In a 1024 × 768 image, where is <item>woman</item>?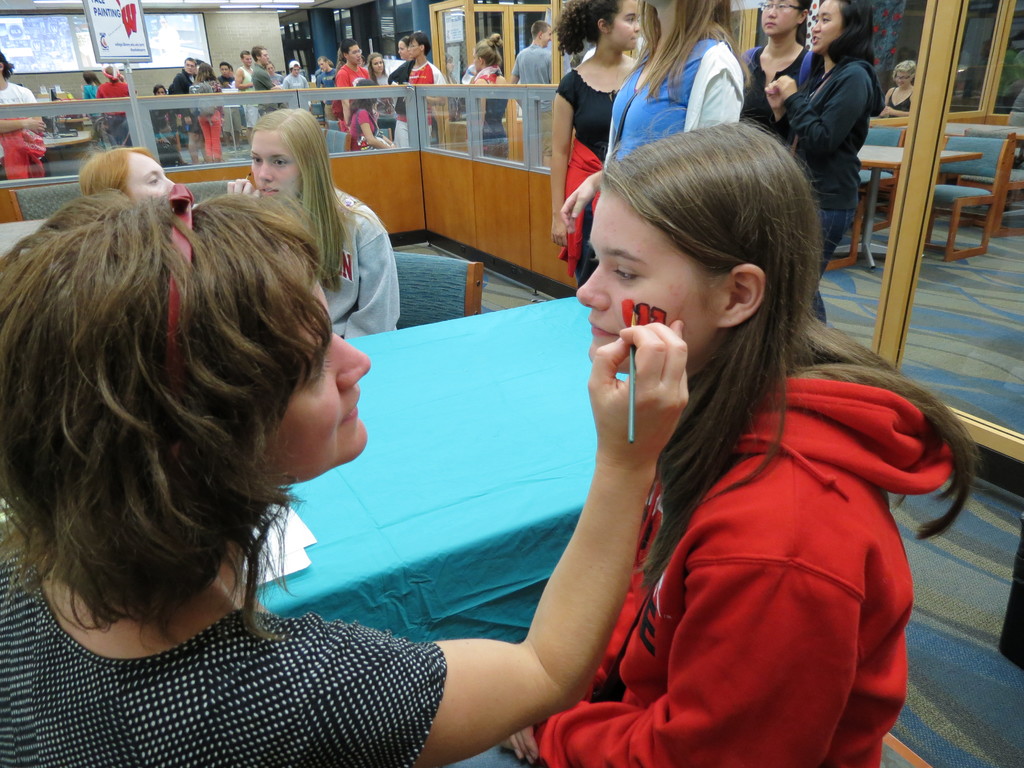
<bbox>879, 61, 914, 119</bbox>.
